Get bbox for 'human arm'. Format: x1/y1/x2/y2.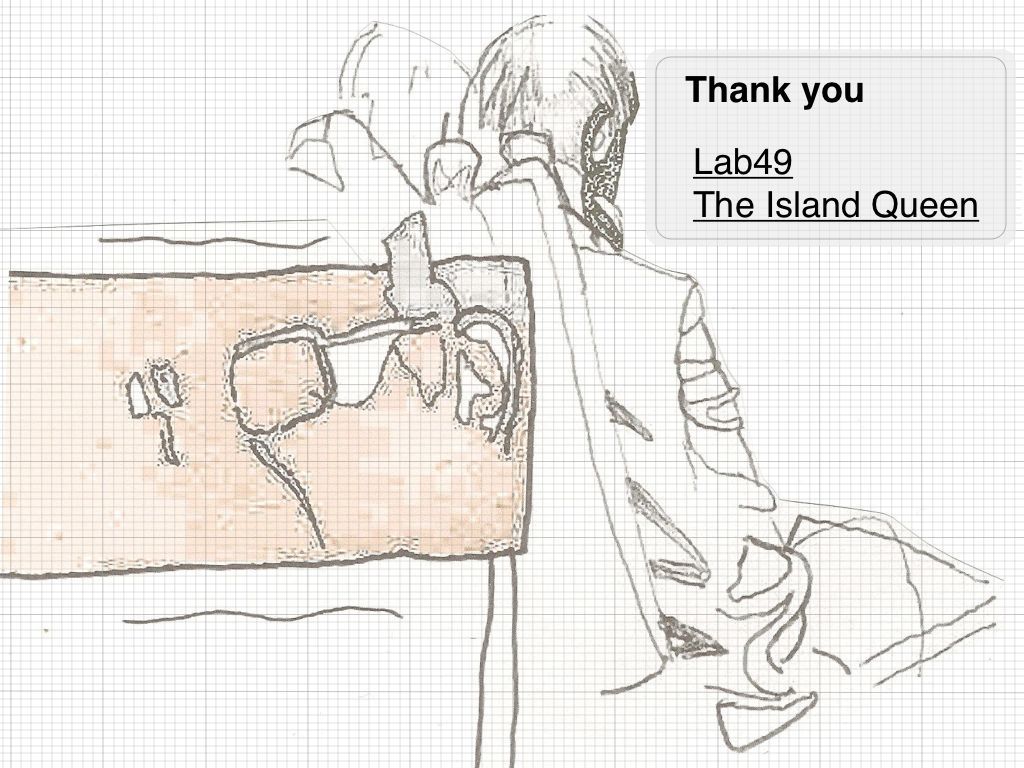
676/269/763/538.
